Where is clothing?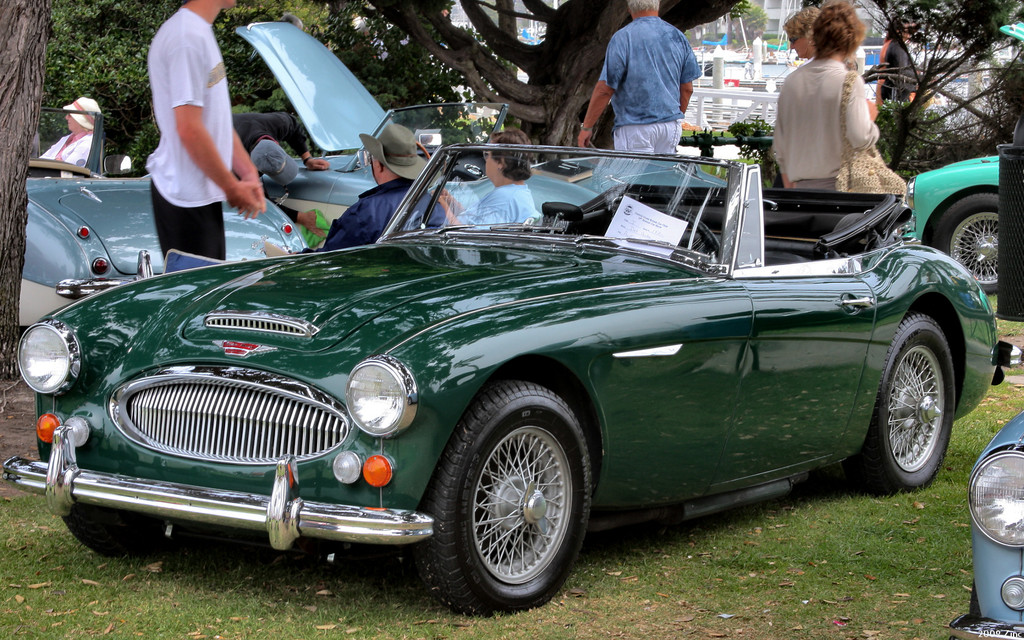
{"left": 144, "top": 4, "right": 249, "bottom": 257}.
